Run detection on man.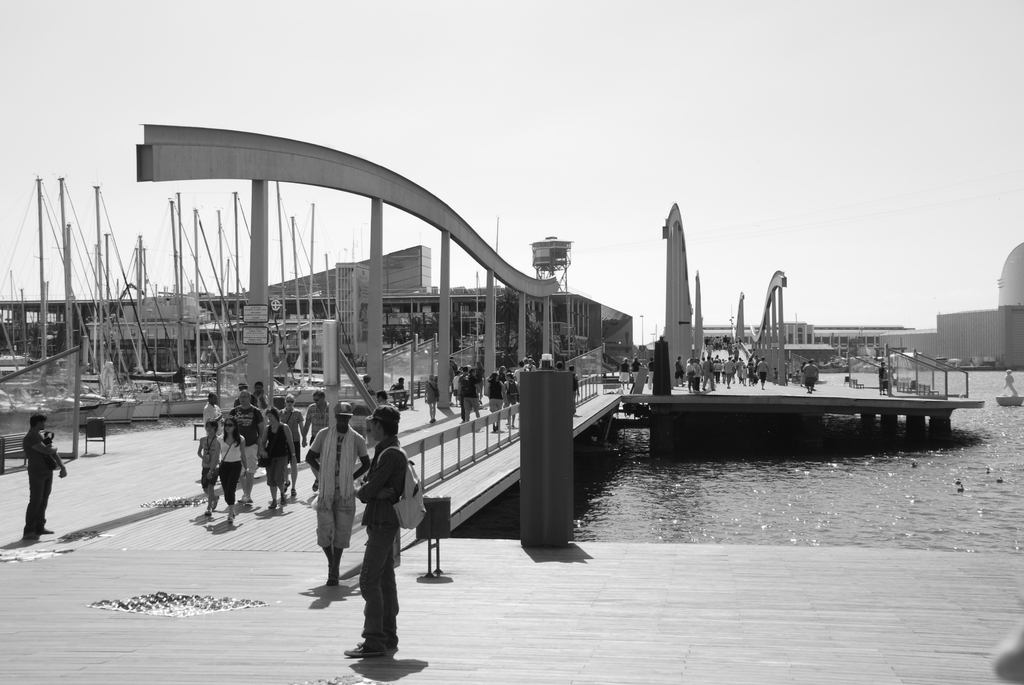
Result: rect(303, 397, 371, 591).
